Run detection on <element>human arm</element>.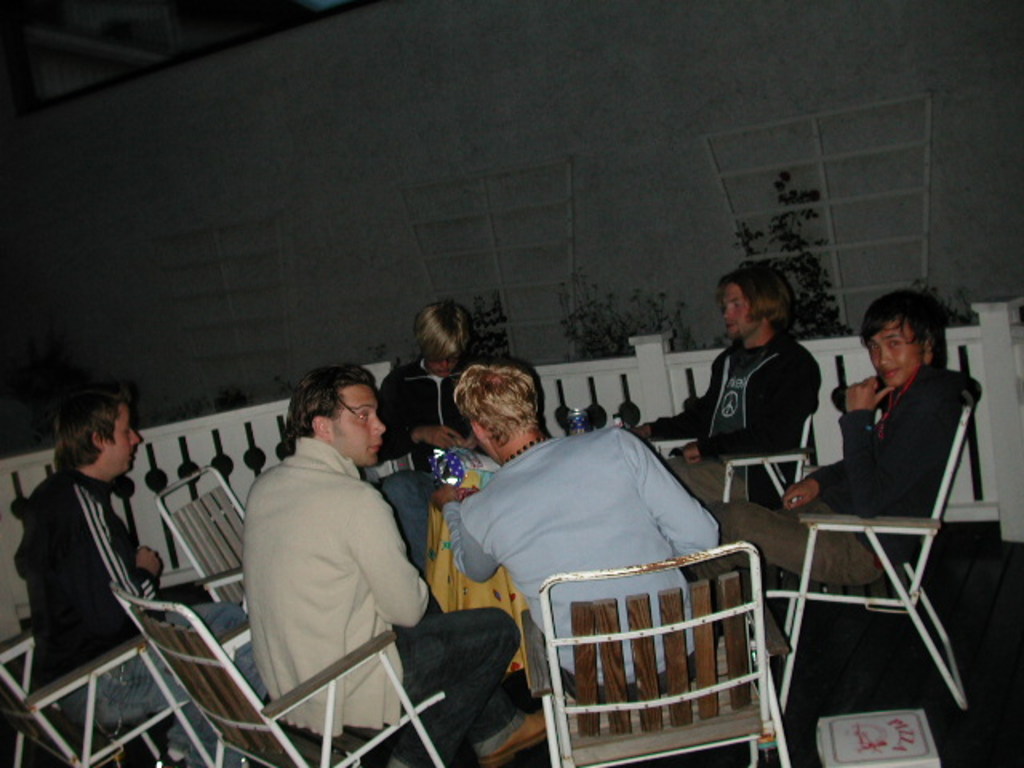
Result: region(613, 427, 722, 555).
